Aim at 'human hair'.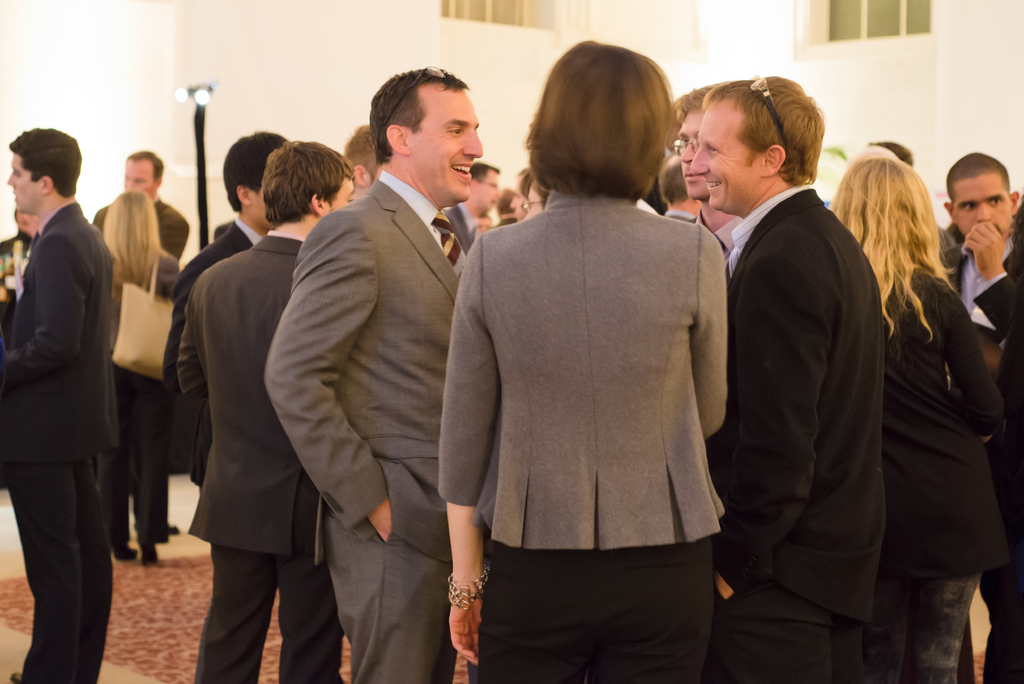
Aimed at 1005,195,1023,282.
